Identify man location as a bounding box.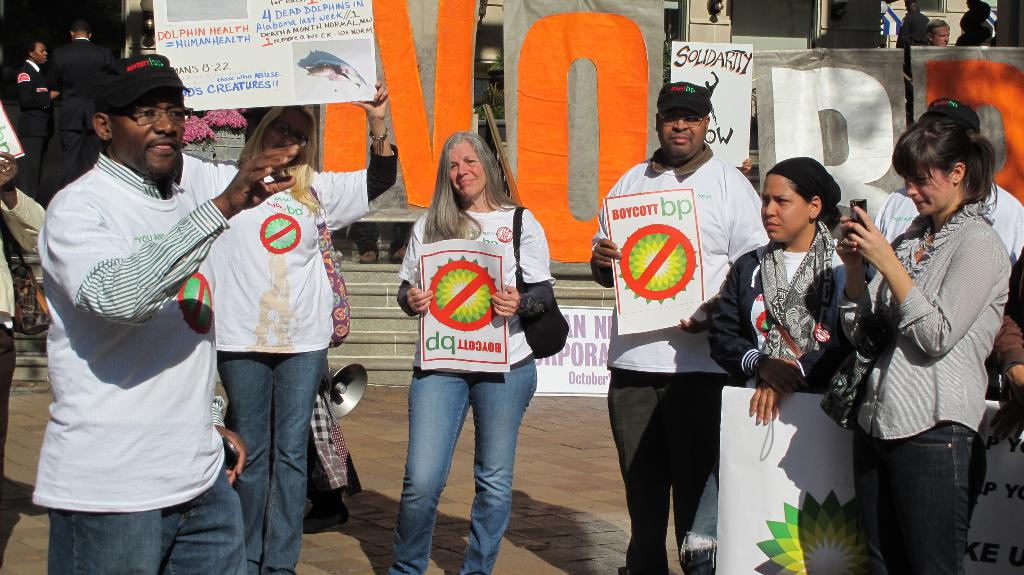
[x1=925, y1=16, x2=950, y2=46].
